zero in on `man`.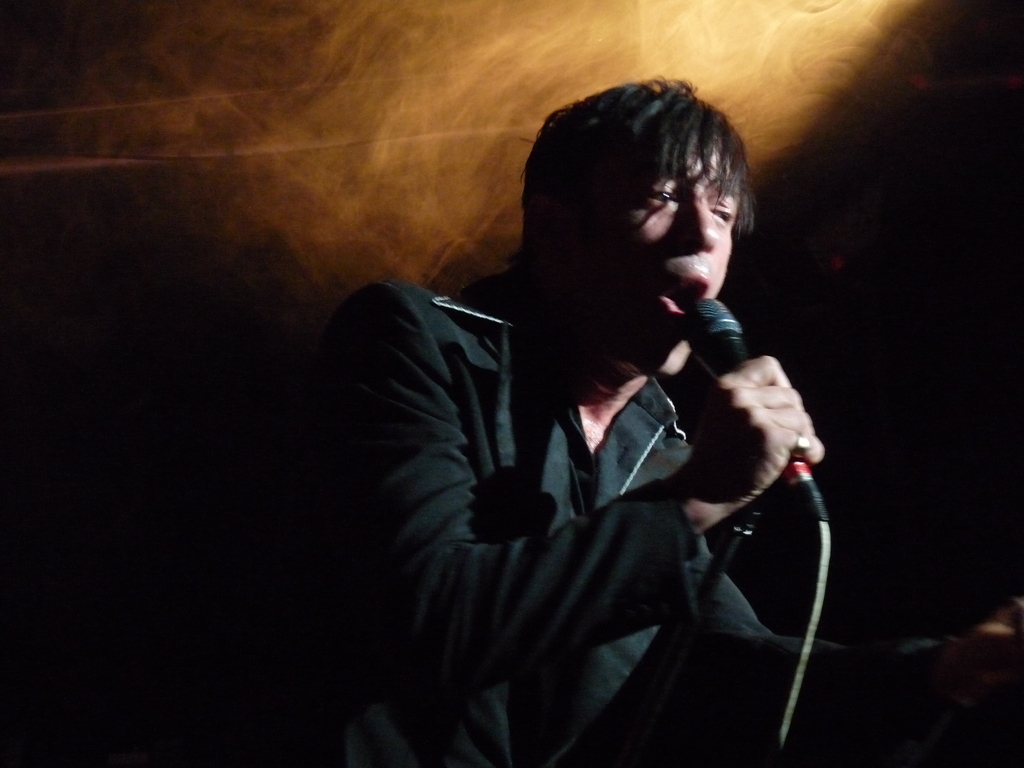
Zeroed in: [left=300, top=81, right=870, bottom=746].
